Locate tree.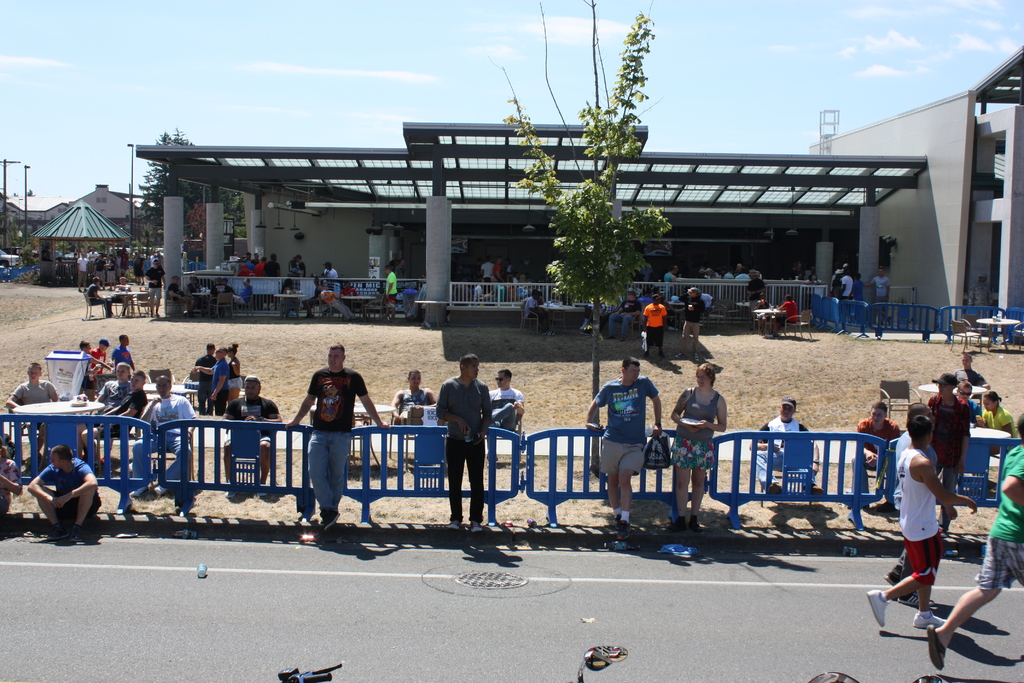
Bounding box: crop(503, 0, 677, 470).
